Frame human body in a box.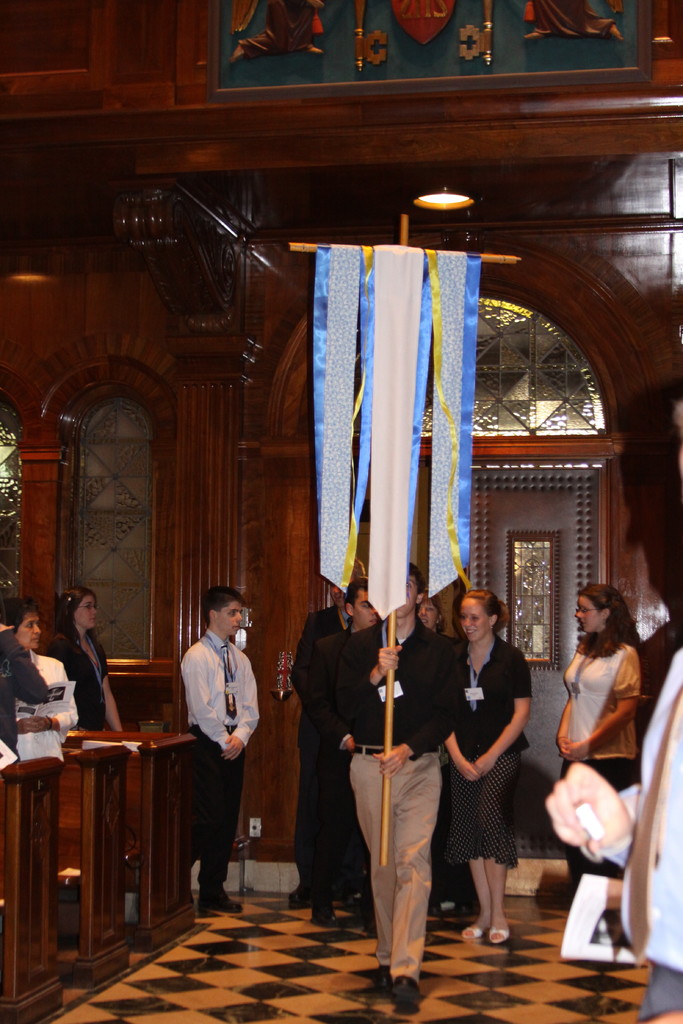
(left=447, top=580, right=537, bottom=941).
